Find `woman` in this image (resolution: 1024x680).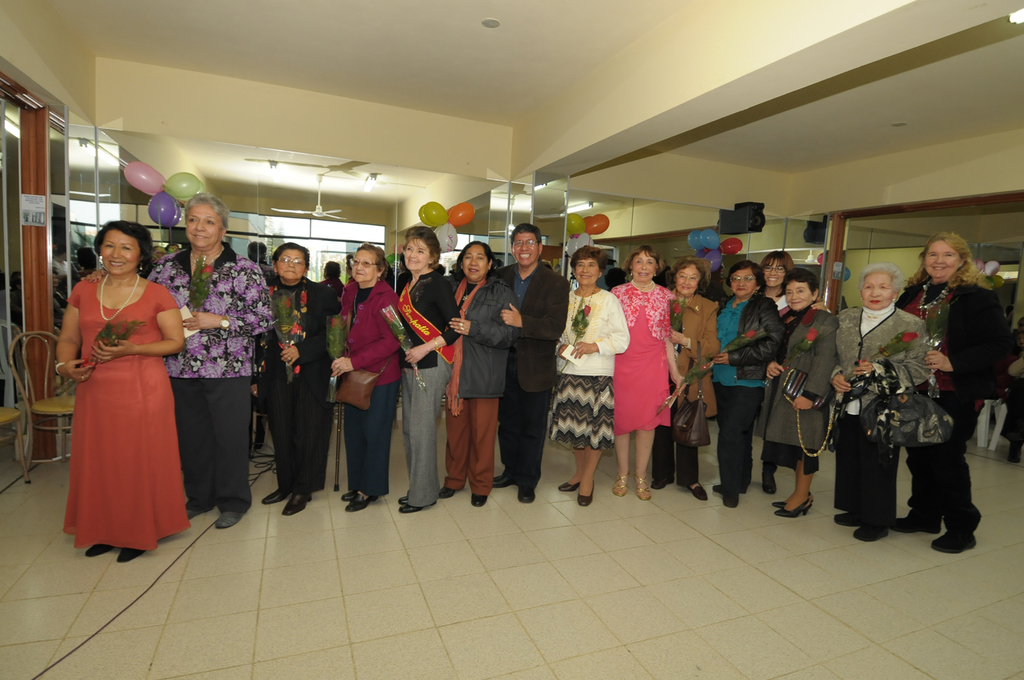
<bbox>390, 224, 461, 513</bbox>.
